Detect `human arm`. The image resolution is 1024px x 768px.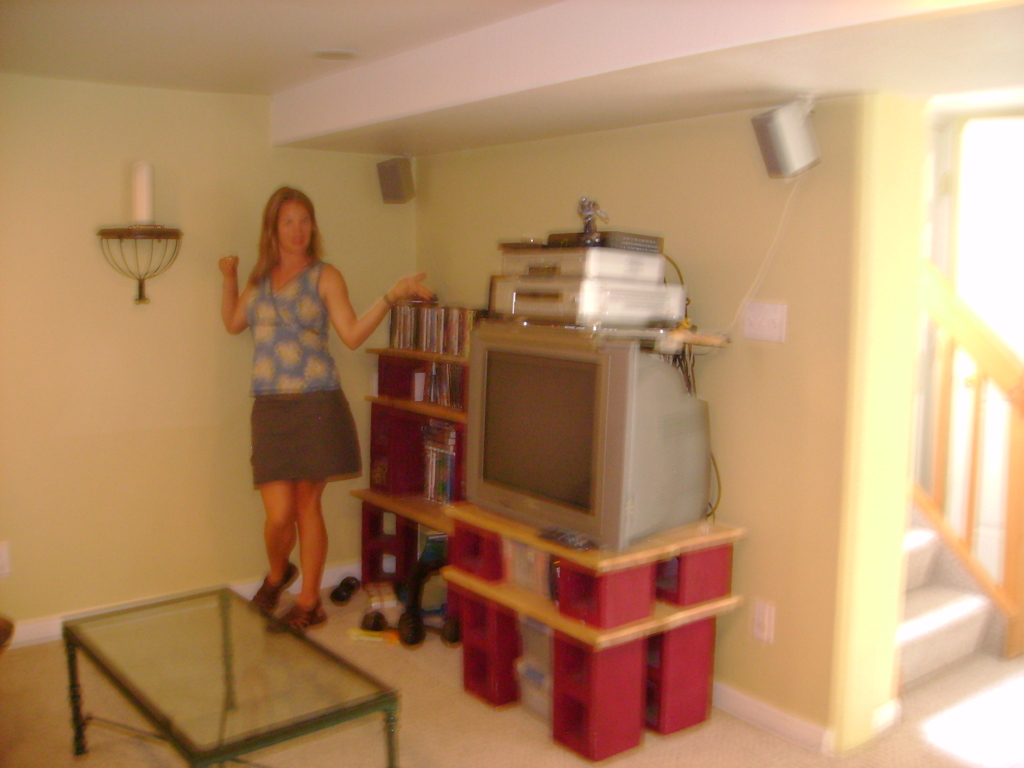
<box>215,254,258,335</box>.
